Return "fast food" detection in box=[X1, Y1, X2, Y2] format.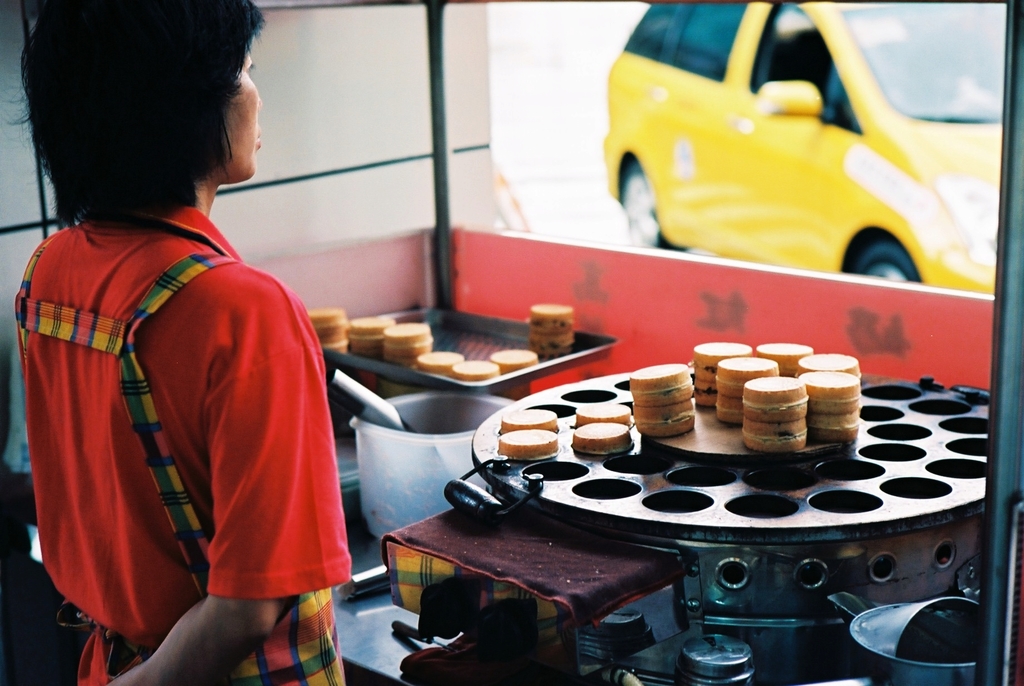
box=[740, 377, 804, 457].
